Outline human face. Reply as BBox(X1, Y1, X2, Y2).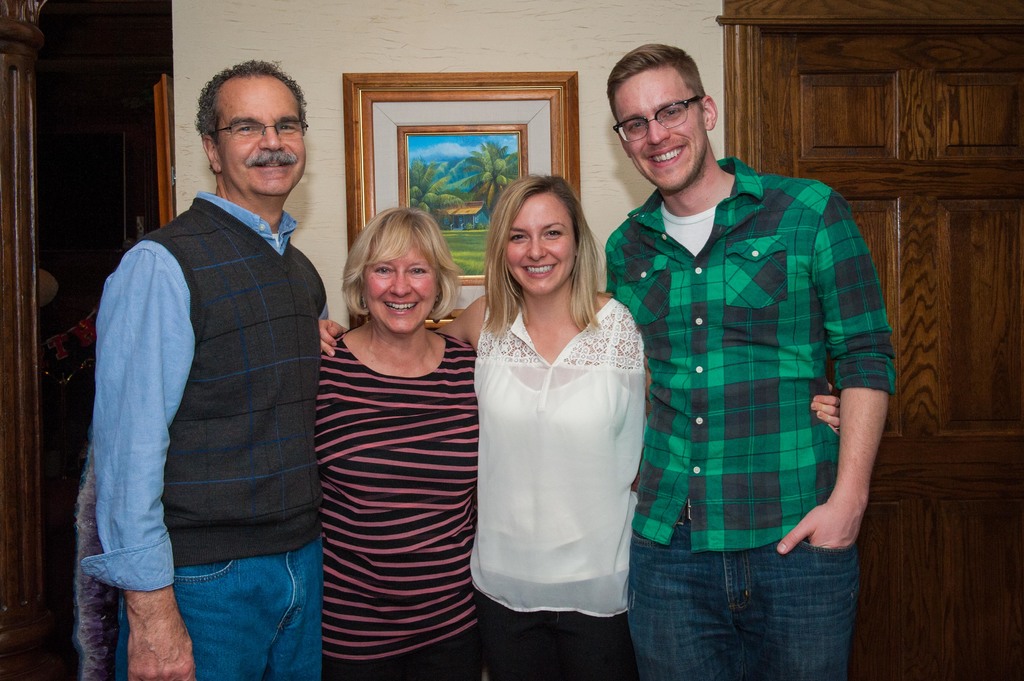
BBox(502, 195, 570, 292).
